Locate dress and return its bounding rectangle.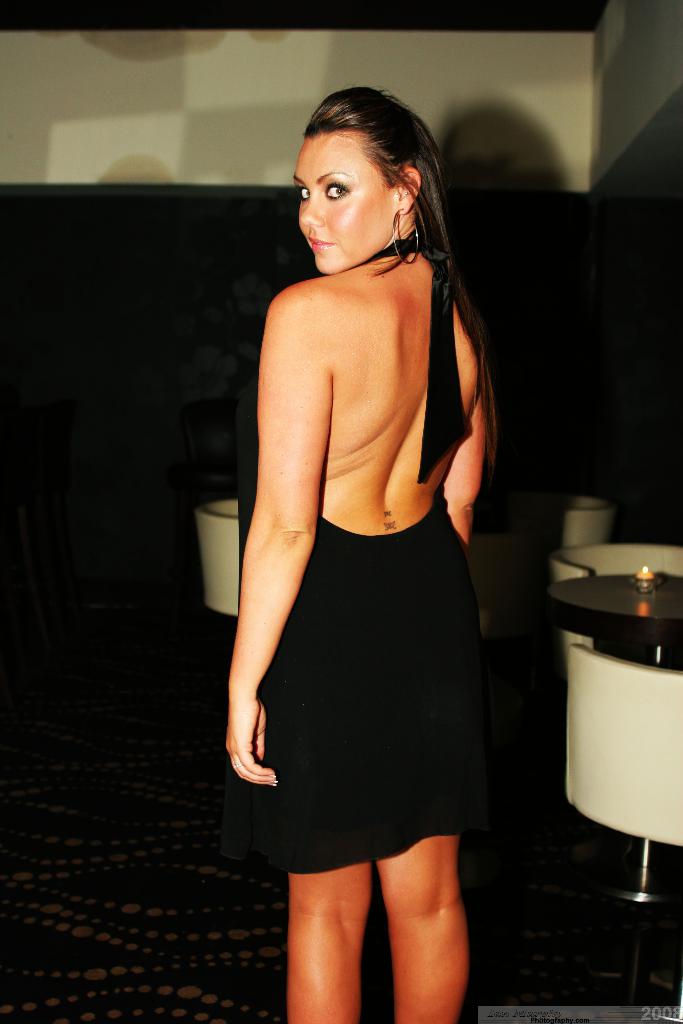
(x1=256, y1=241, x2=491, y2=870).
